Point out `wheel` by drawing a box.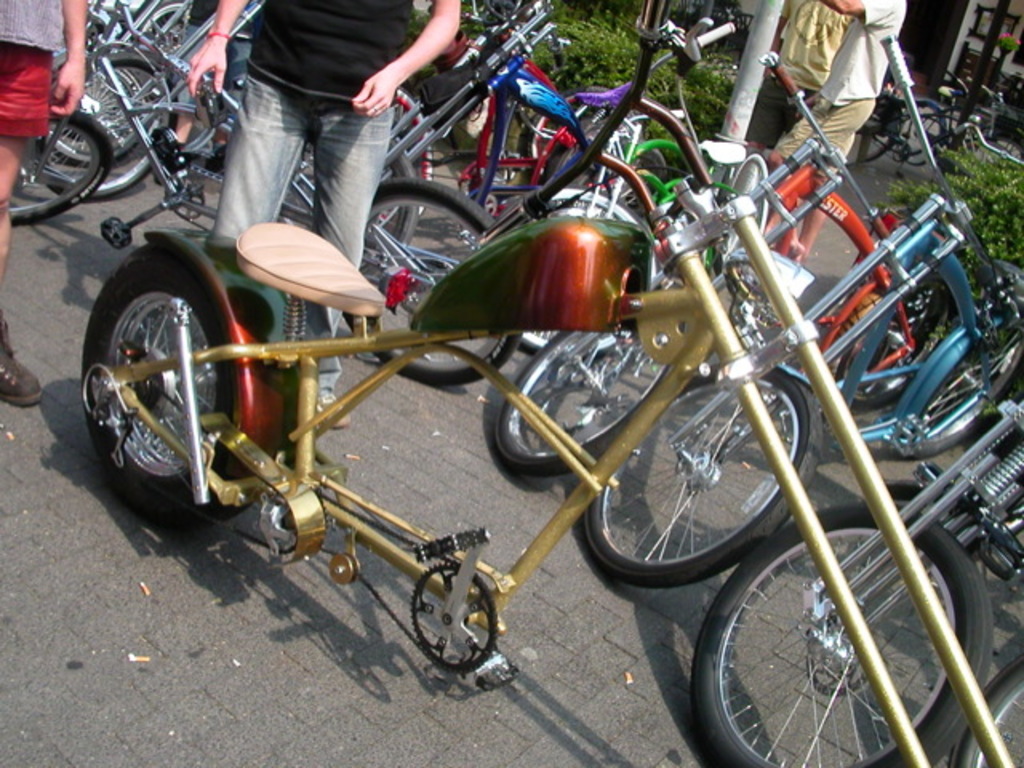
(x1=690, y1=504, x2=990, y2=766).
